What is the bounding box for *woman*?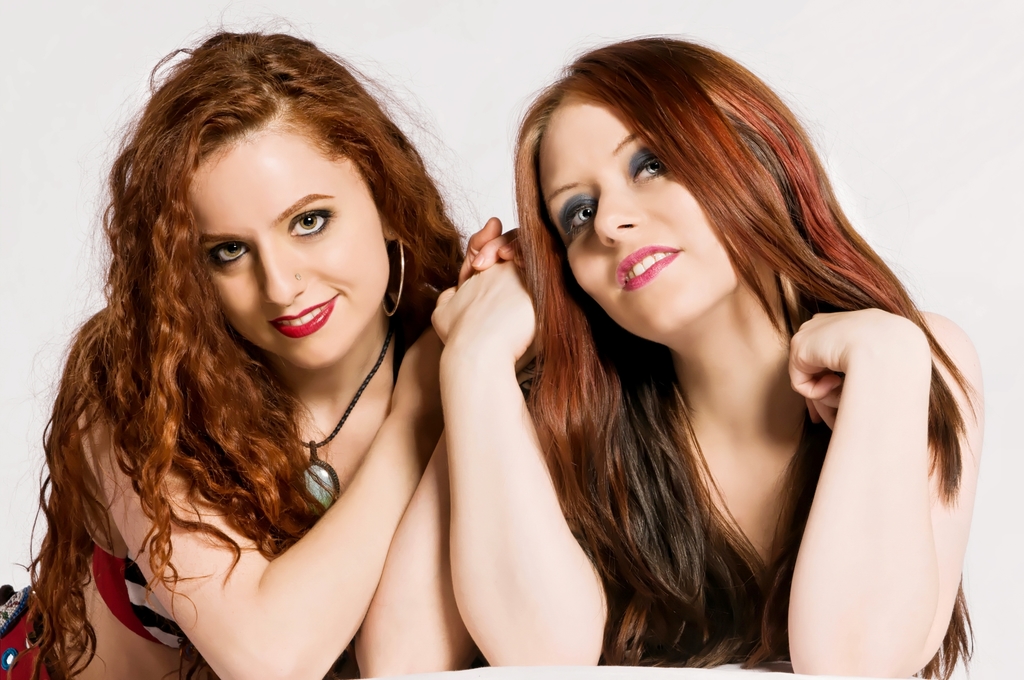
<region>10, 29, 479, 679</region>.
